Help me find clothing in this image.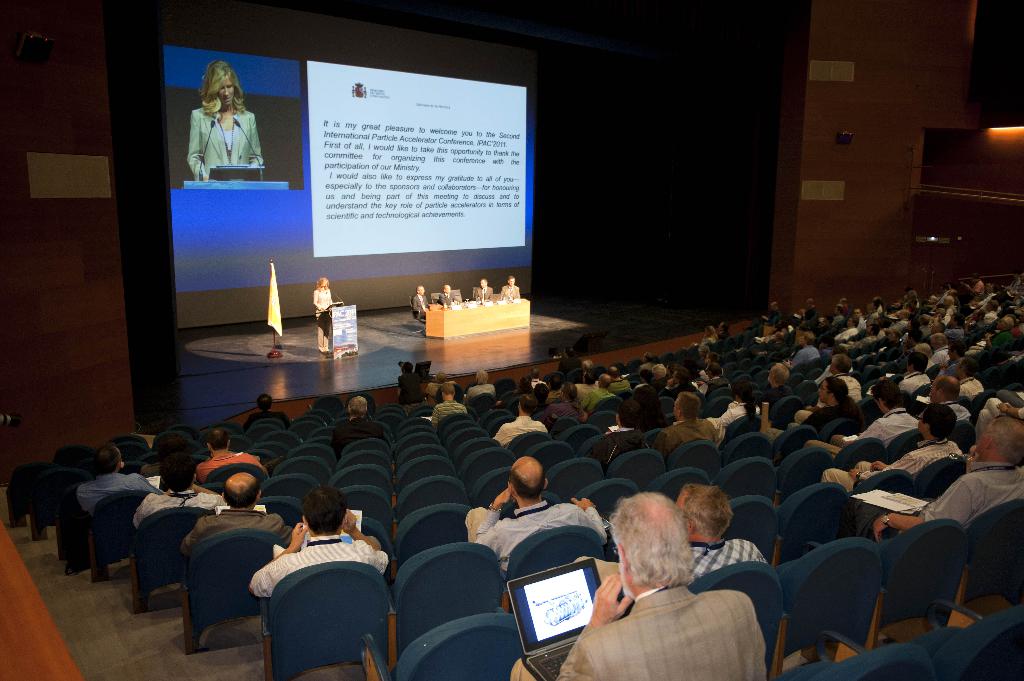
Found it: [x1=412, y1=291, x2=430, y2=319].
